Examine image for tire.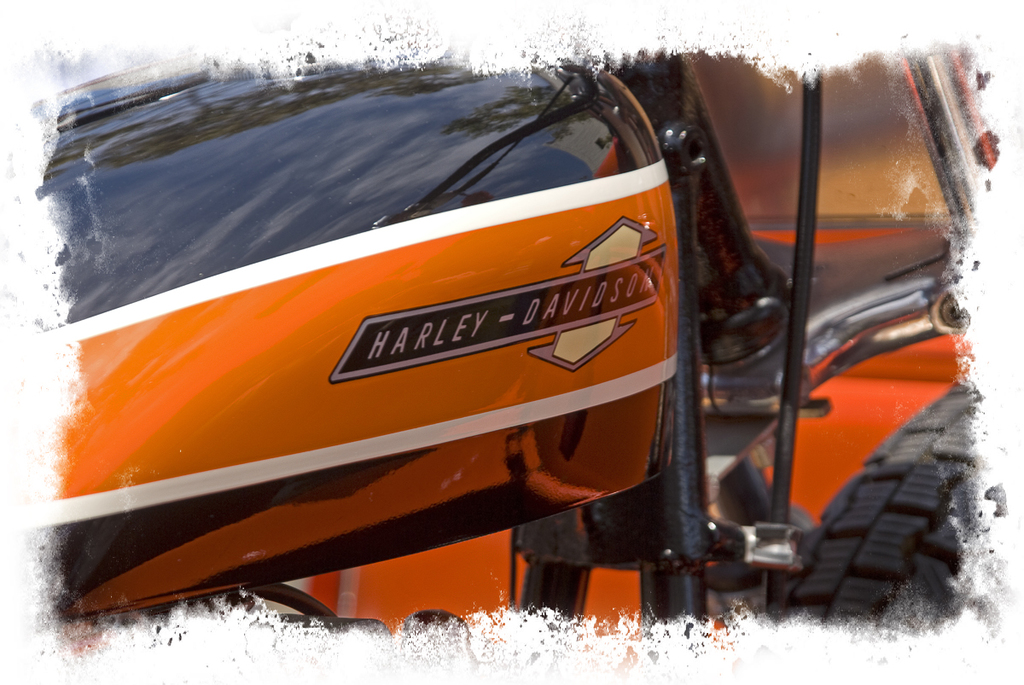
Examination result: l=772, t=373, r=993, b=639.
